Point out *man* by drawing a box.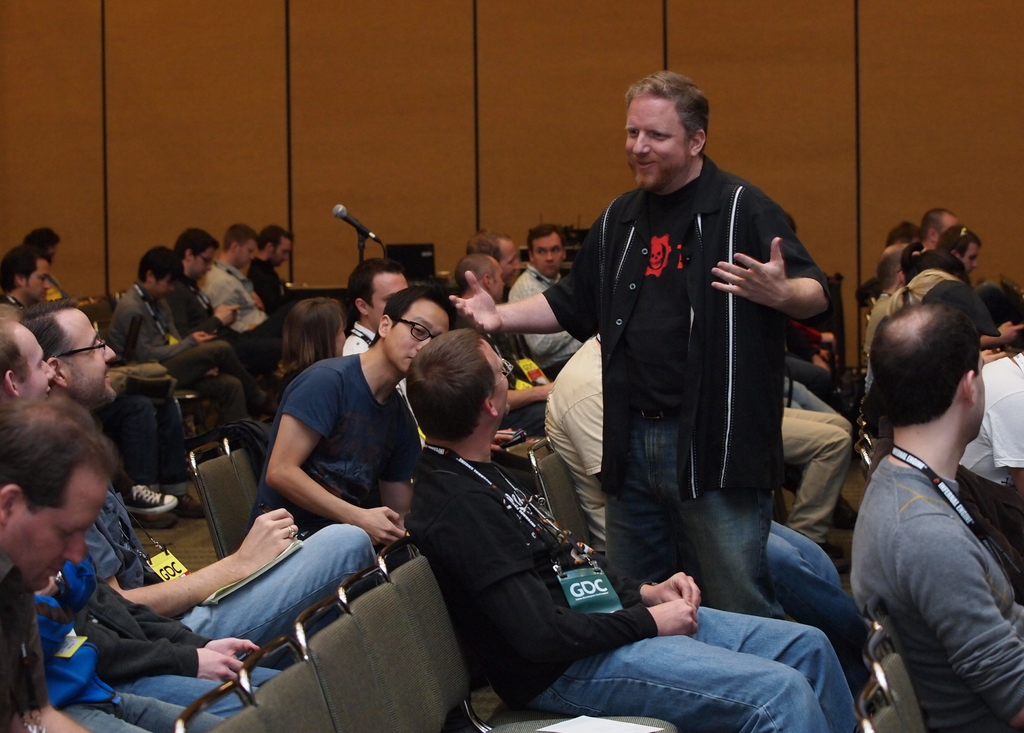
region(518, 77, 849, 635).
